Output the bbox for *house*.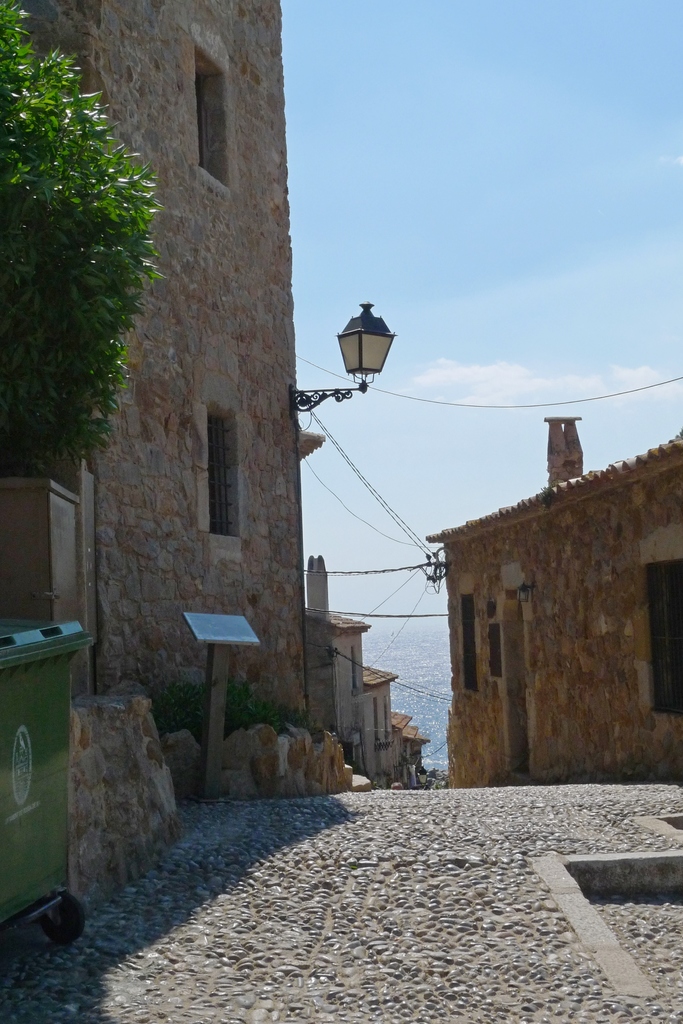
region(421, 424, 682, 788).
